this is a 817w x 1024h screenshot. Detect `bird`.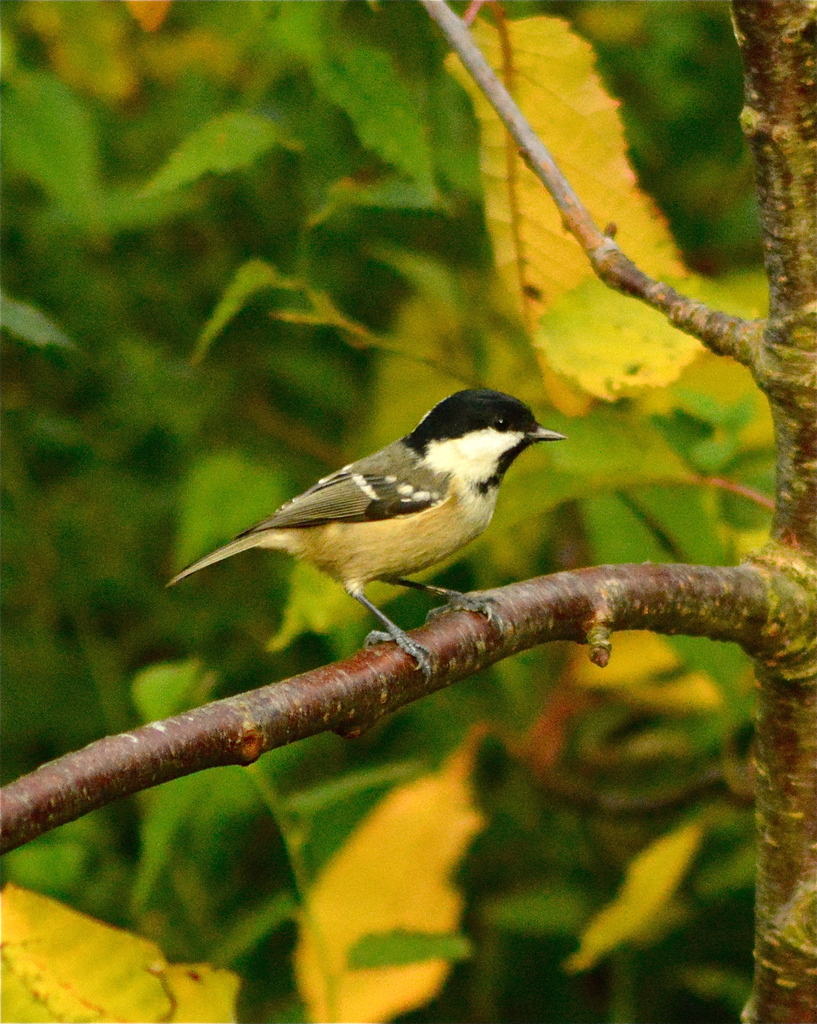
[left=173, top=391, right=574, bottom=641].
